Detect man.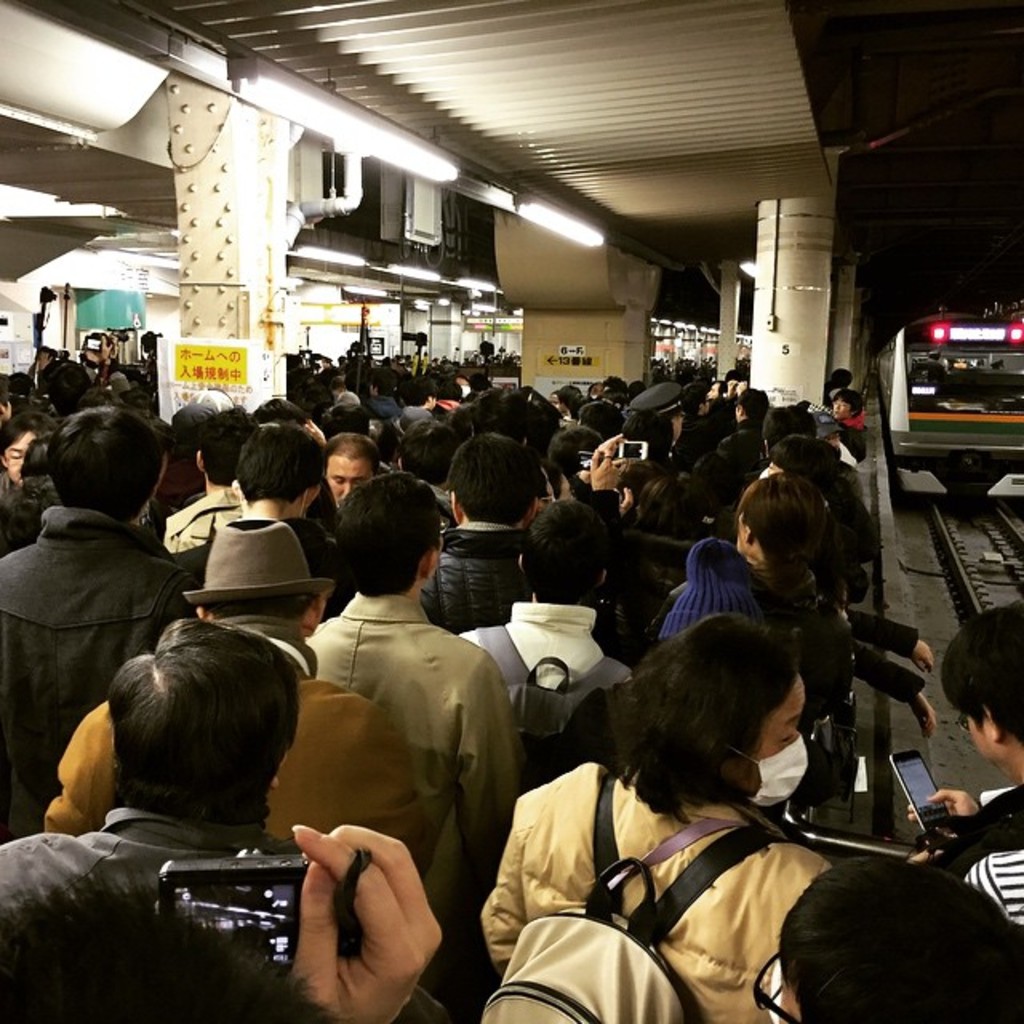
Detected at 267:477:536:968.
